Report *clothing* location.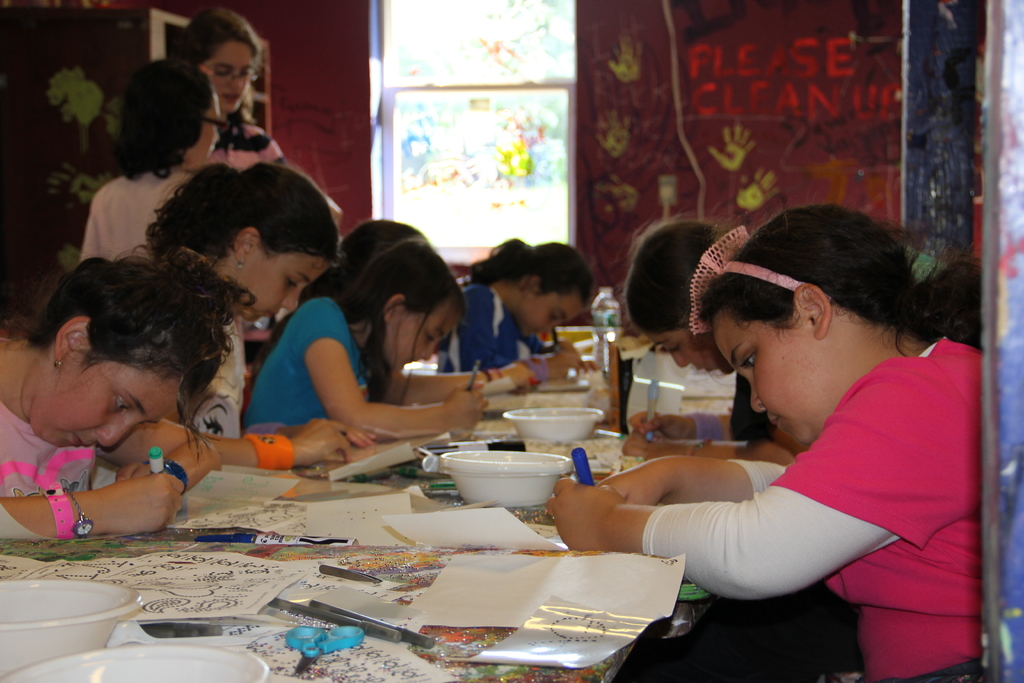
Report: (644, 338, 986, 673).
